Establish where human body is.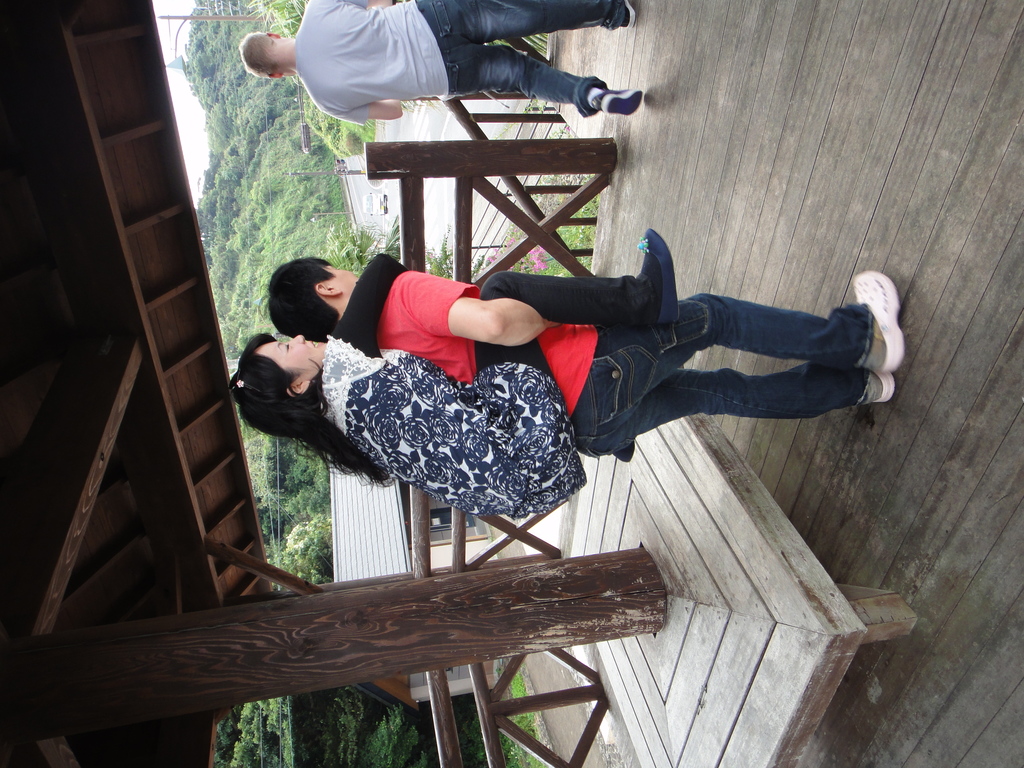
Established at bbox=(230, 228, 681, 508).
